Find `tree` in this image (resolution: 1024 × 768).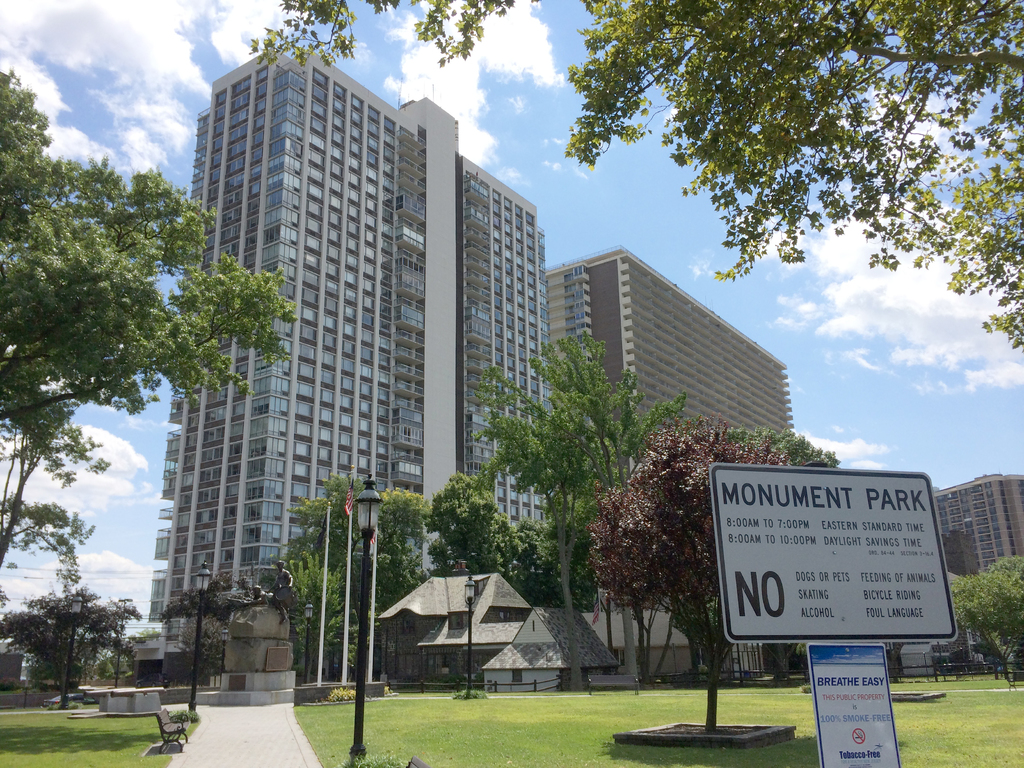
478, 359, 624, 693.
